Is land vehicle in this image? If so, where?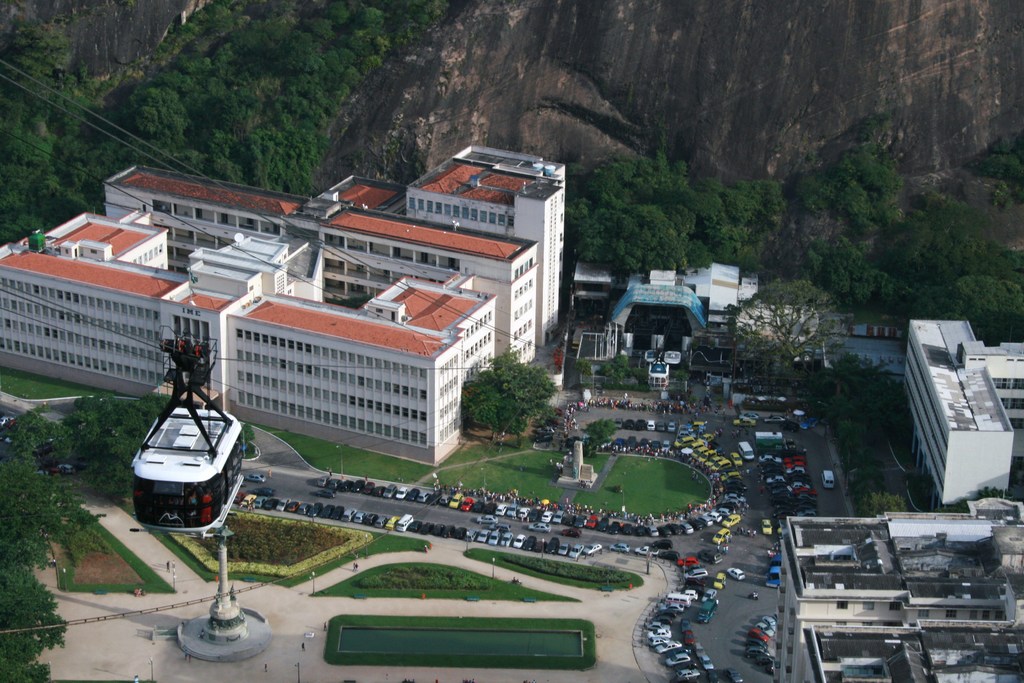
Yes, at [x1=526, y1=506, x2=540, y2=524].
